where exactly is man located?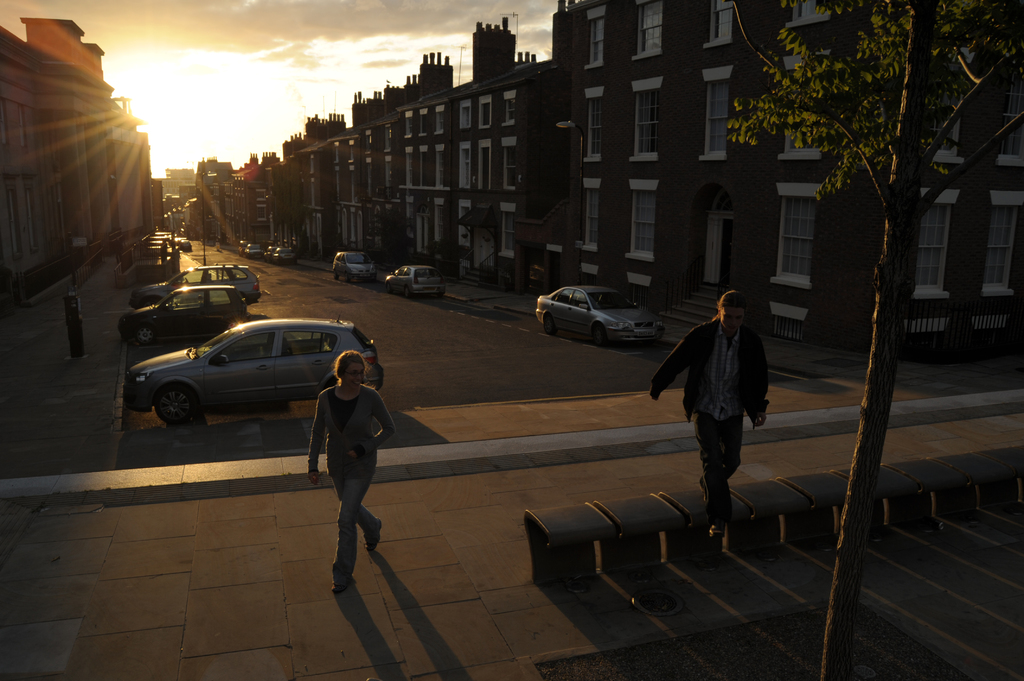
Its bounding box is left=648, top=291, right=770, bottom=539.
